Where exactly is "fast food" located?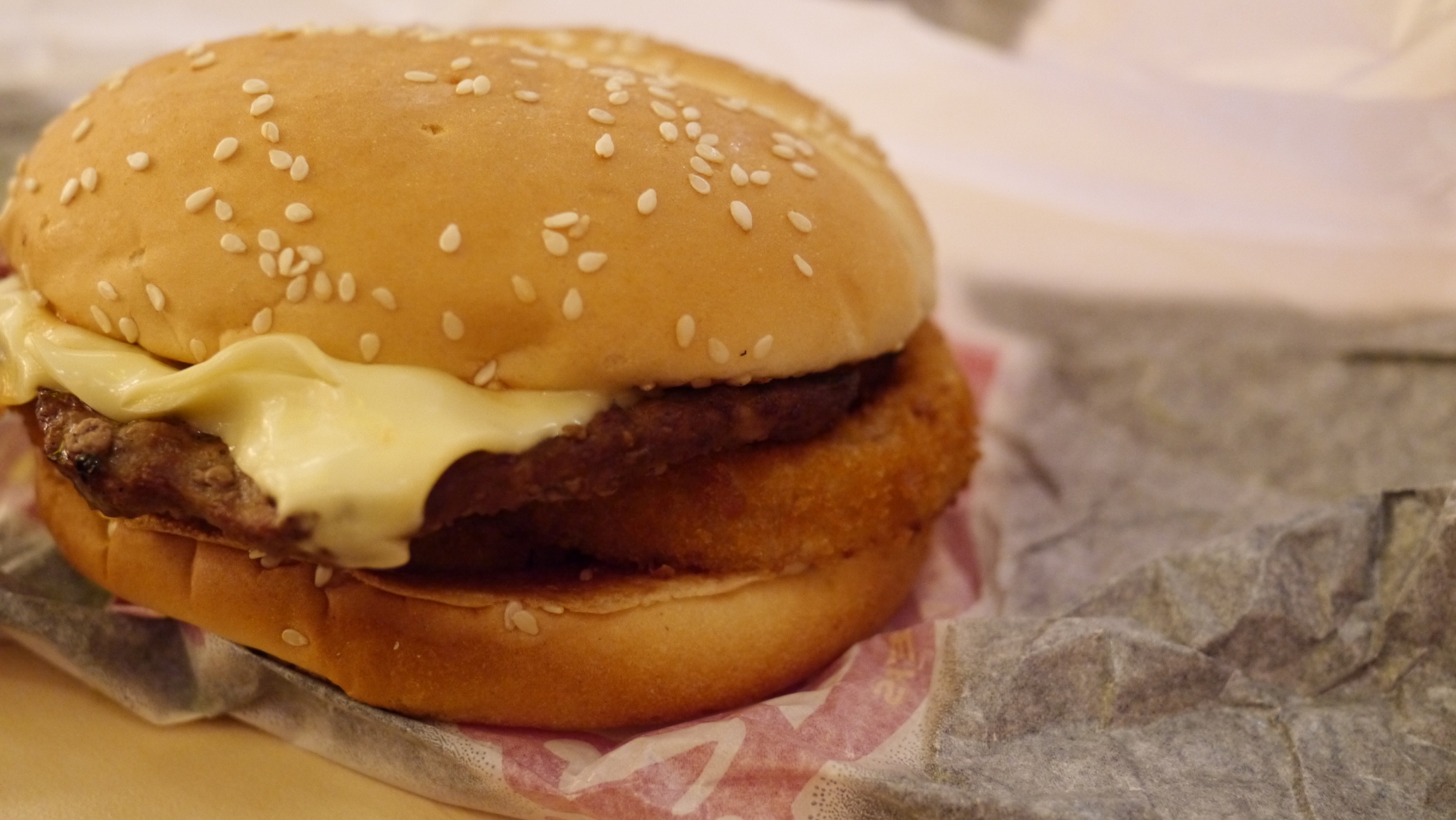
Its bounding box is (0, 11, 695, 508).
